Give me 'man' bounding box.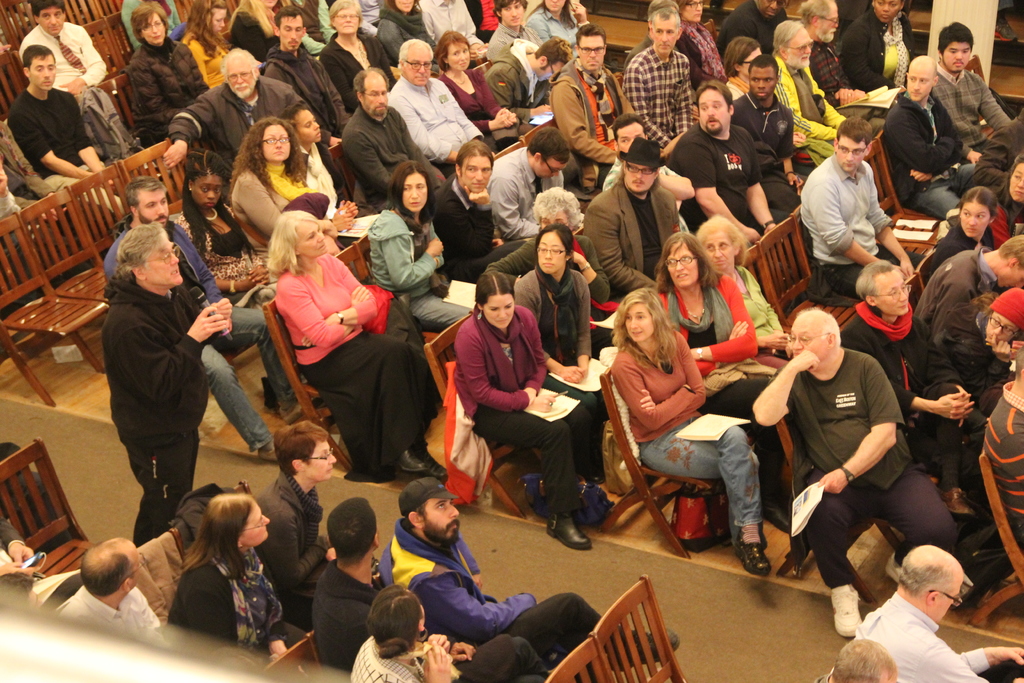
{"left": 662, "top": 79, "right": 787, "bottom": 248}.
